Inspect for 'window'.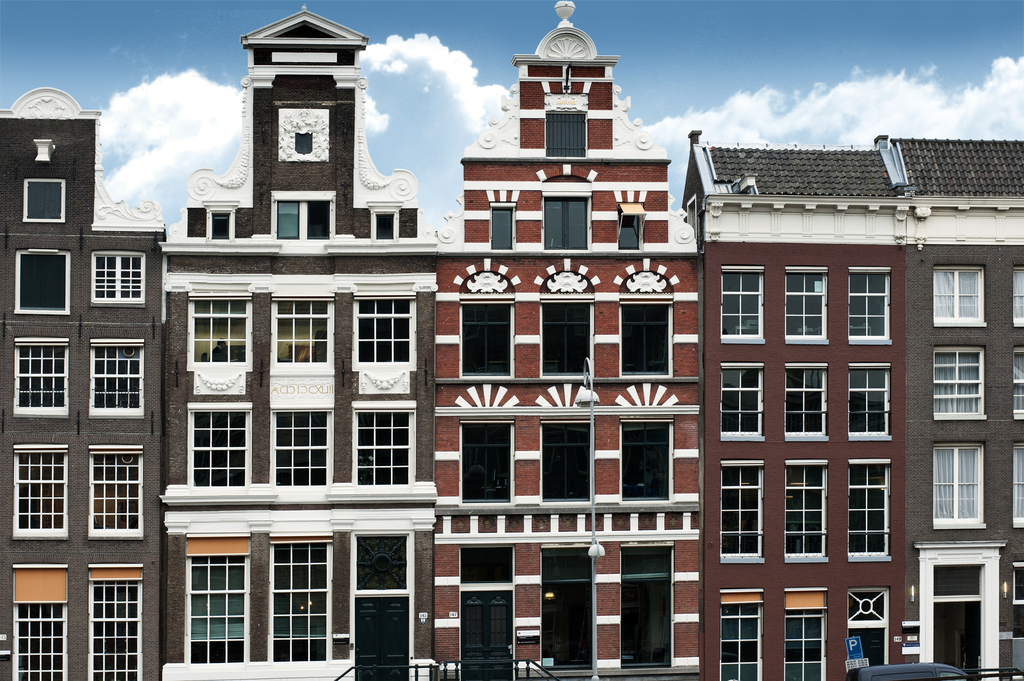
Inspection: 270, 294, 335, 377.
